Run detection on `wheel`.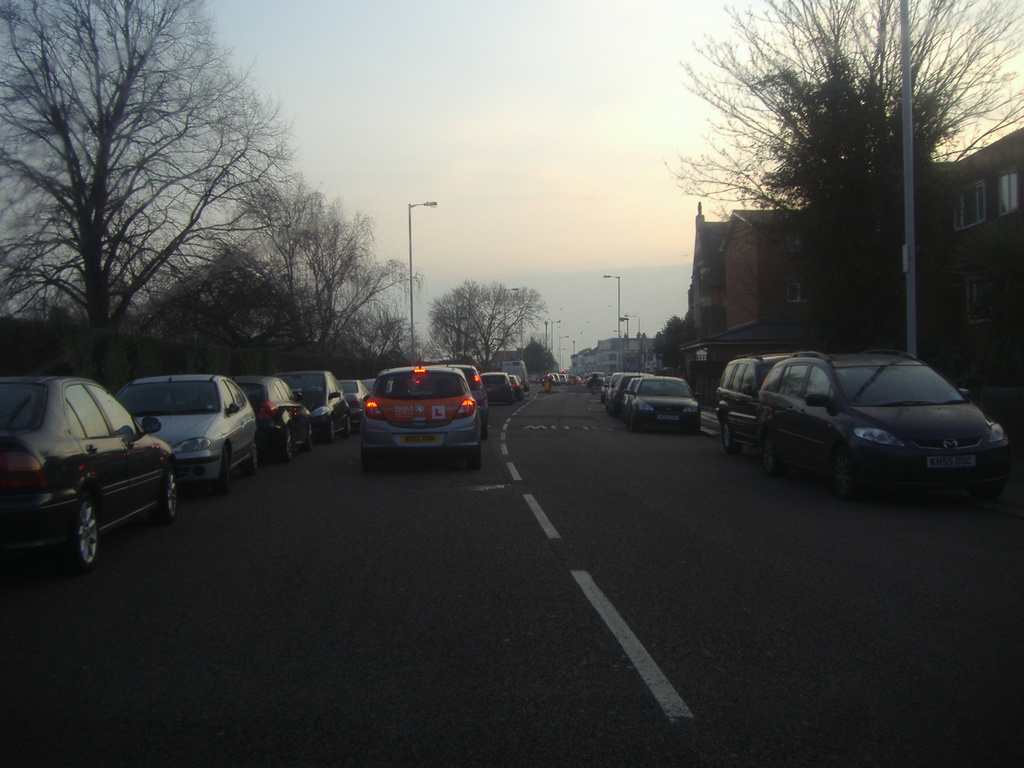
Result: 326, 421, 333, 443.
